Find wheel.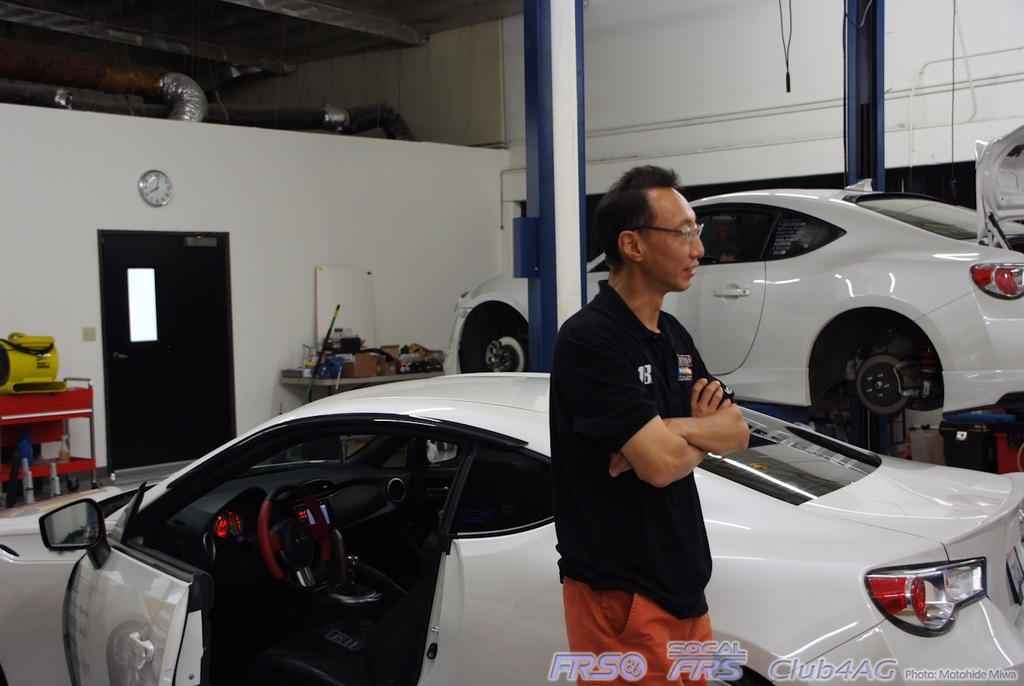
(259,483,338,591).
